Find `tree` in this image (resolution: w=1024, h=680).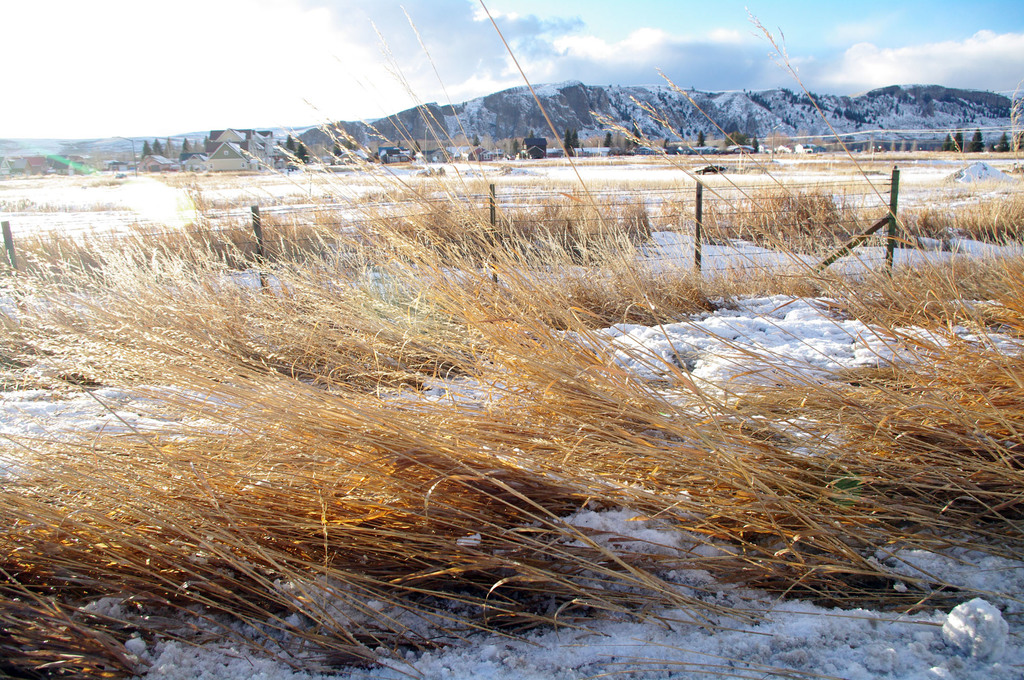
left=373, top=153, right=380, bottom=161.
